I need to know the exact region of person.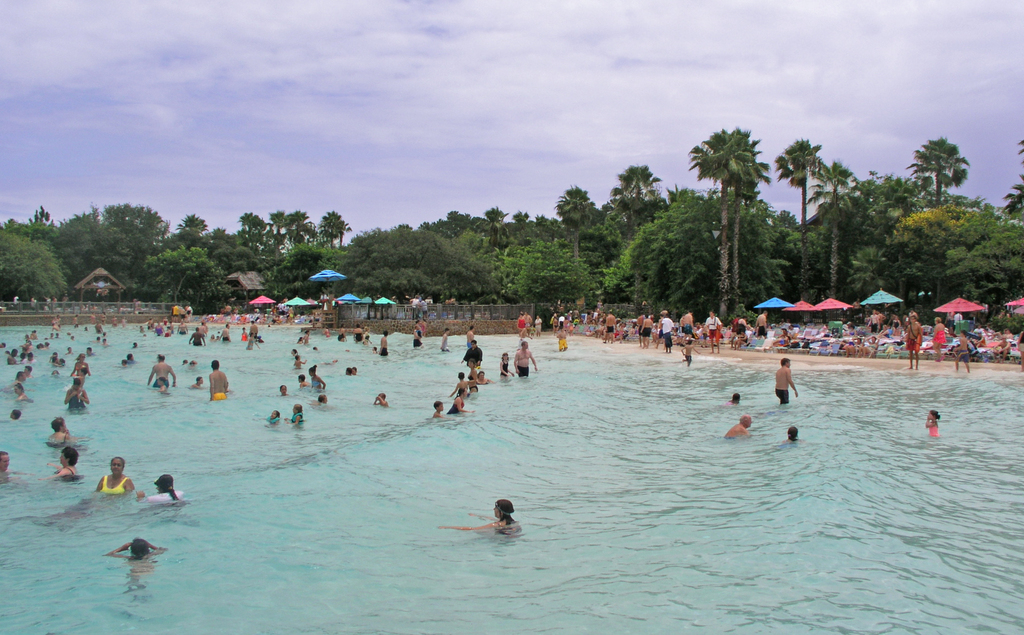
Region: 8,412,19,422.
